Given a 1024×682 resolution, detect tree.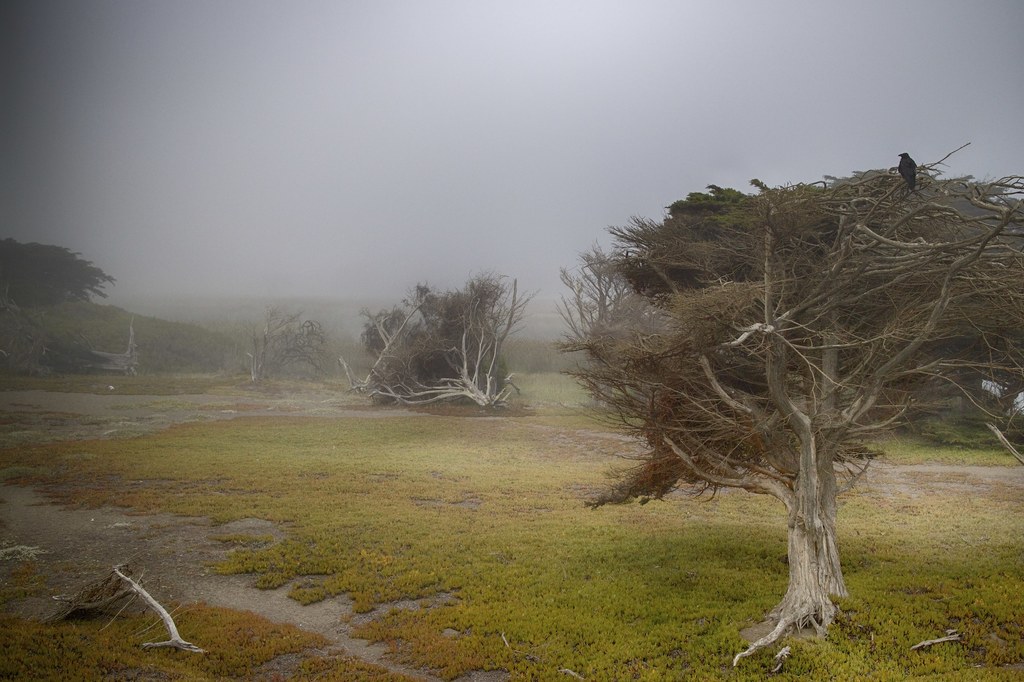
[left=237, top=299, right=334, bottom=383].
